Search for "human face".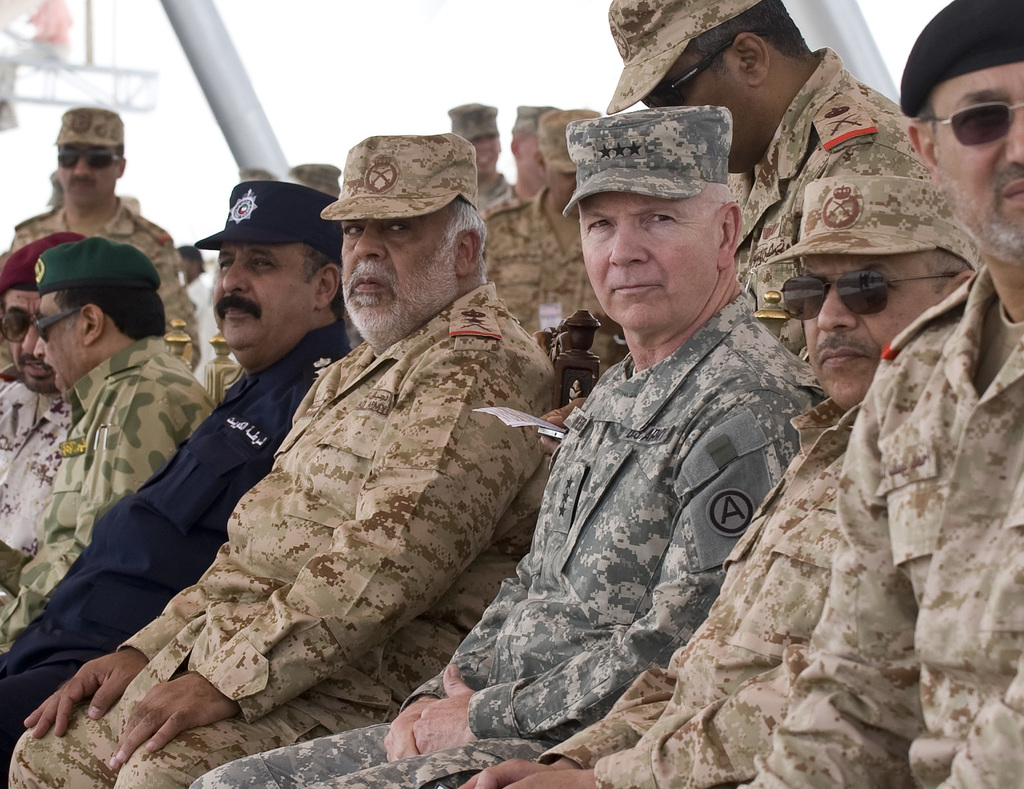
Found at BBox(579, 180, 709, 333).
